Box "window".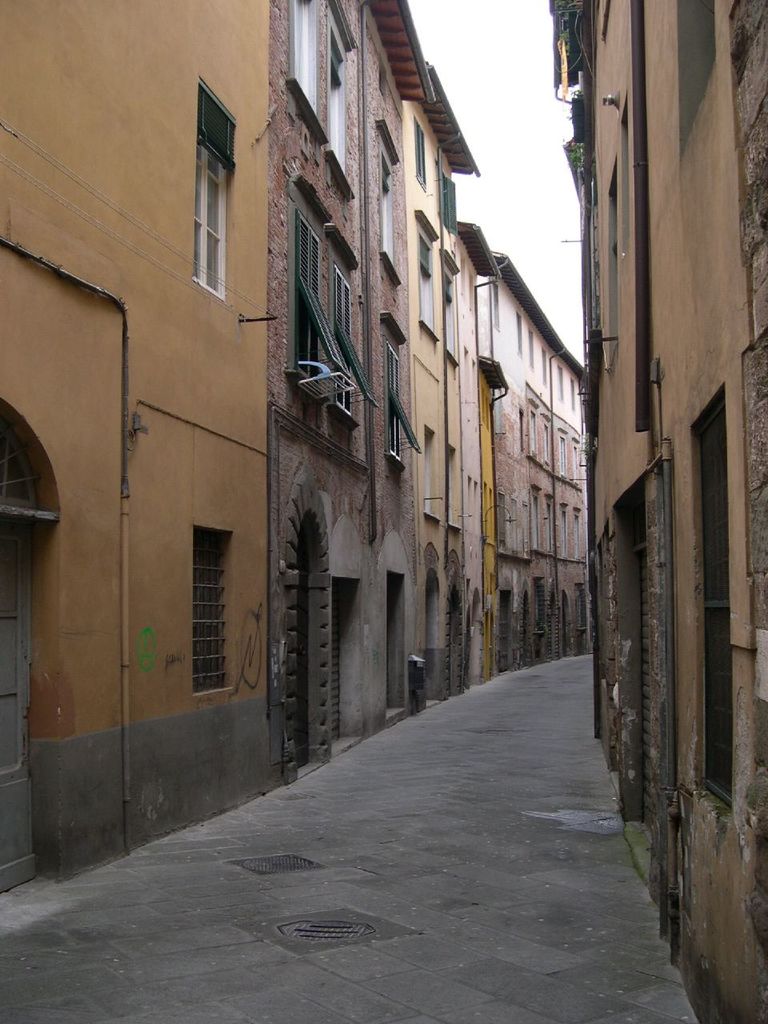
locate(570, 438, 577, 486).
